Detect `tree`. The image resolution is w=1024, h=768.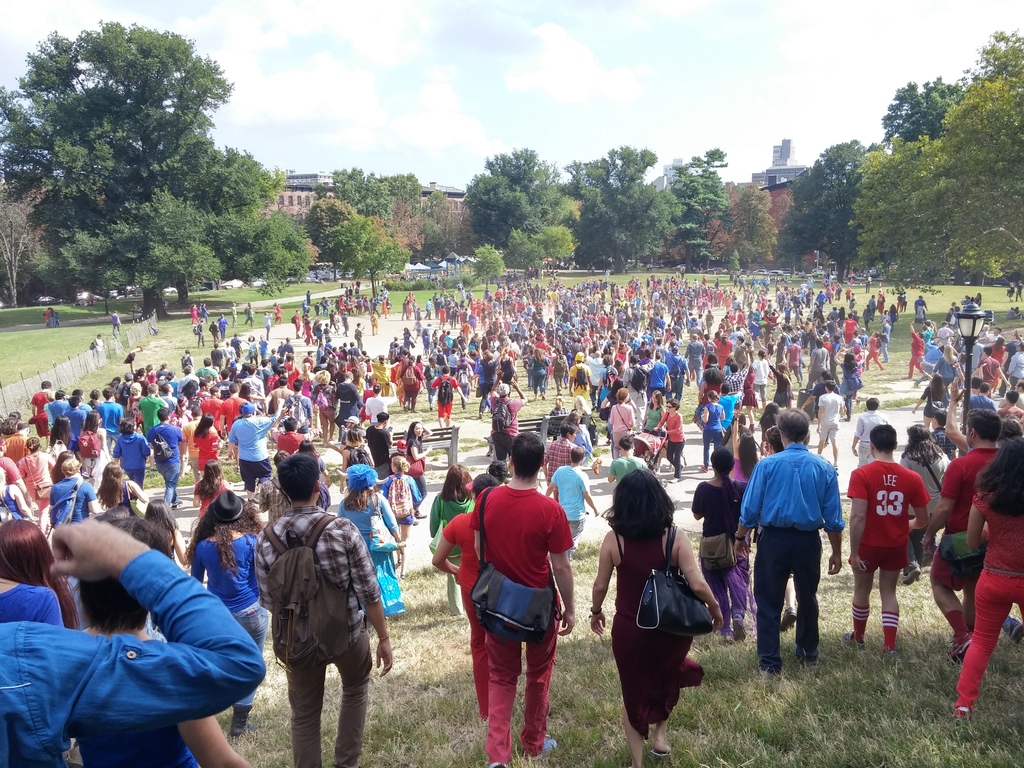
select_region(355, 168, 394, 229).
